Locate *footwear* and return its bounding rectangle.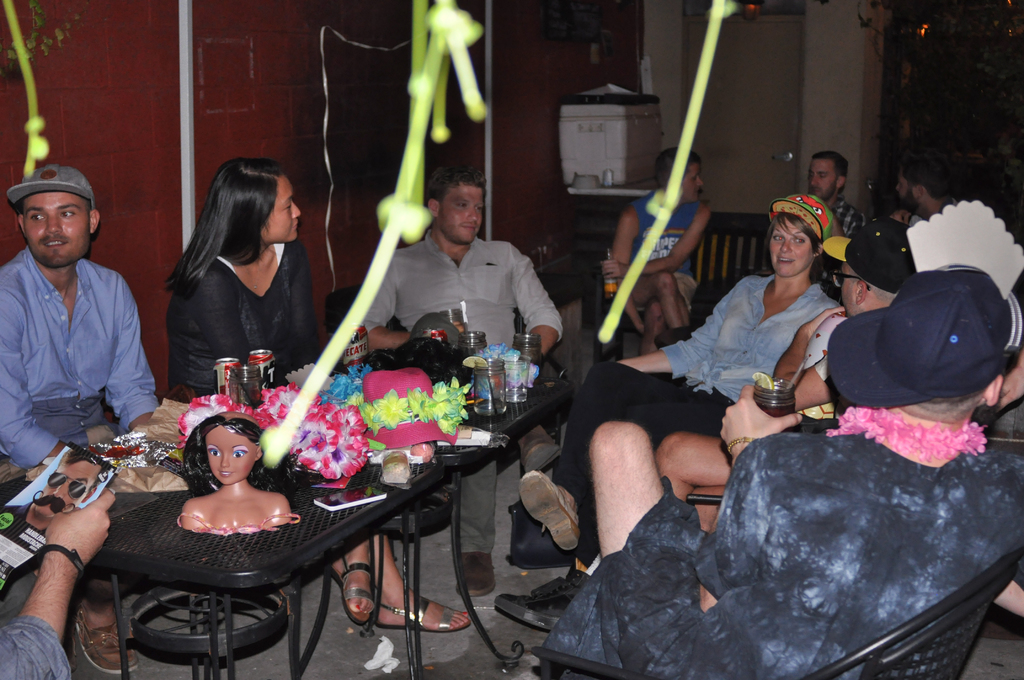
select_region(515, 421, 563, 469).
